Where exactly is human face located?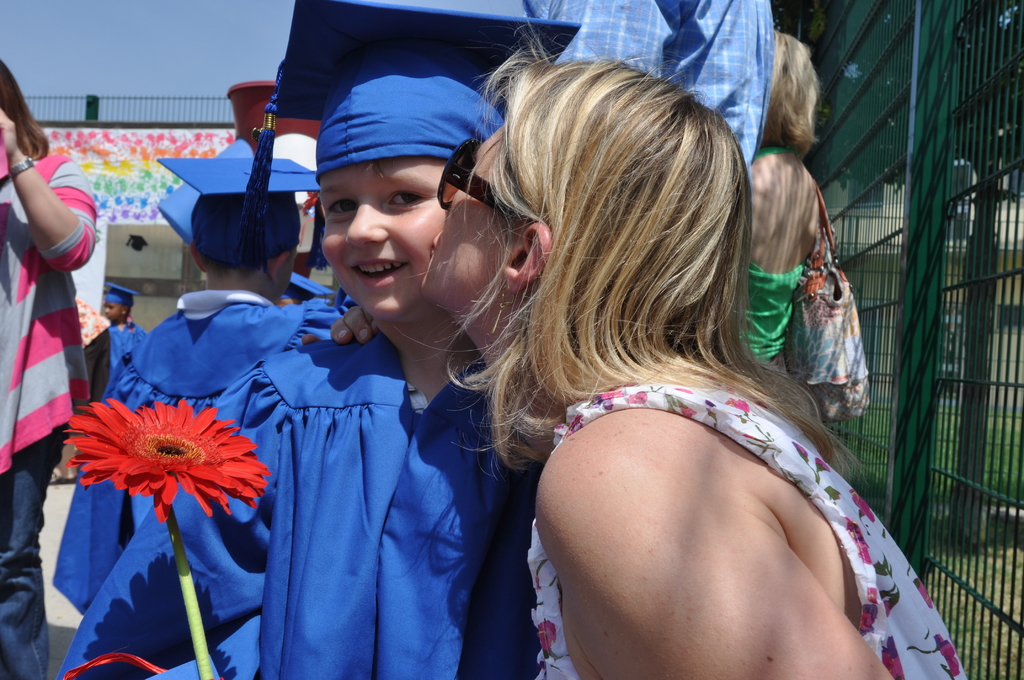
Its bounding box is bbox=[102, 300, 124, 320].
